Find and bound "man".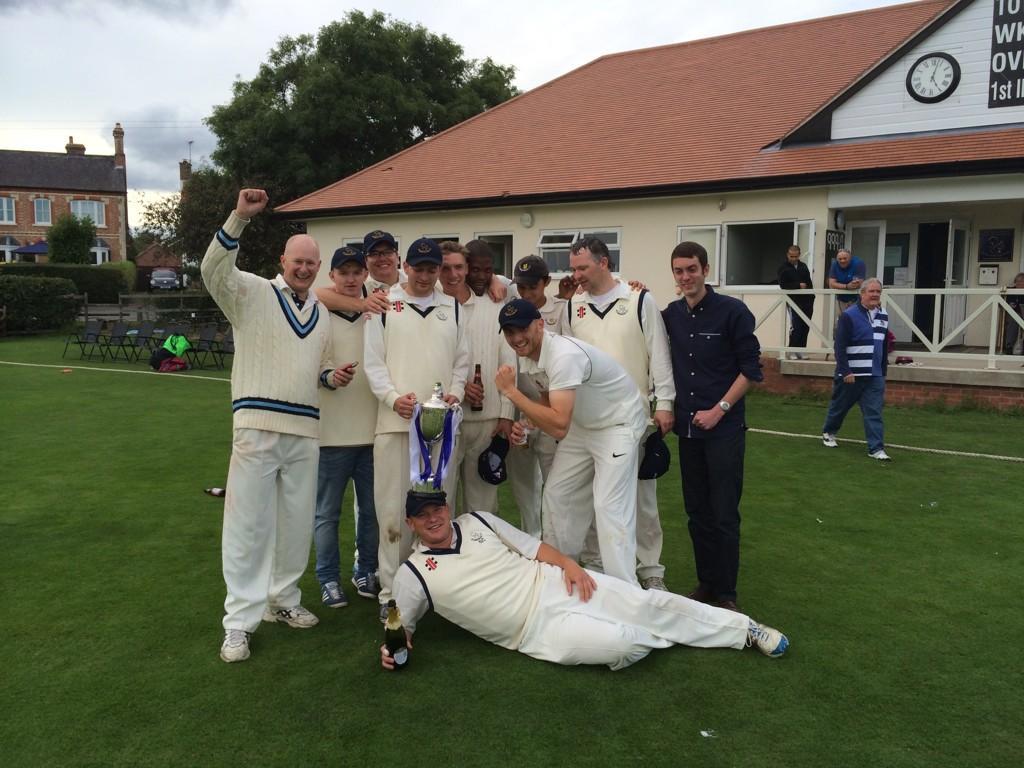
Bound: locate(314, 230, 508, 316).
